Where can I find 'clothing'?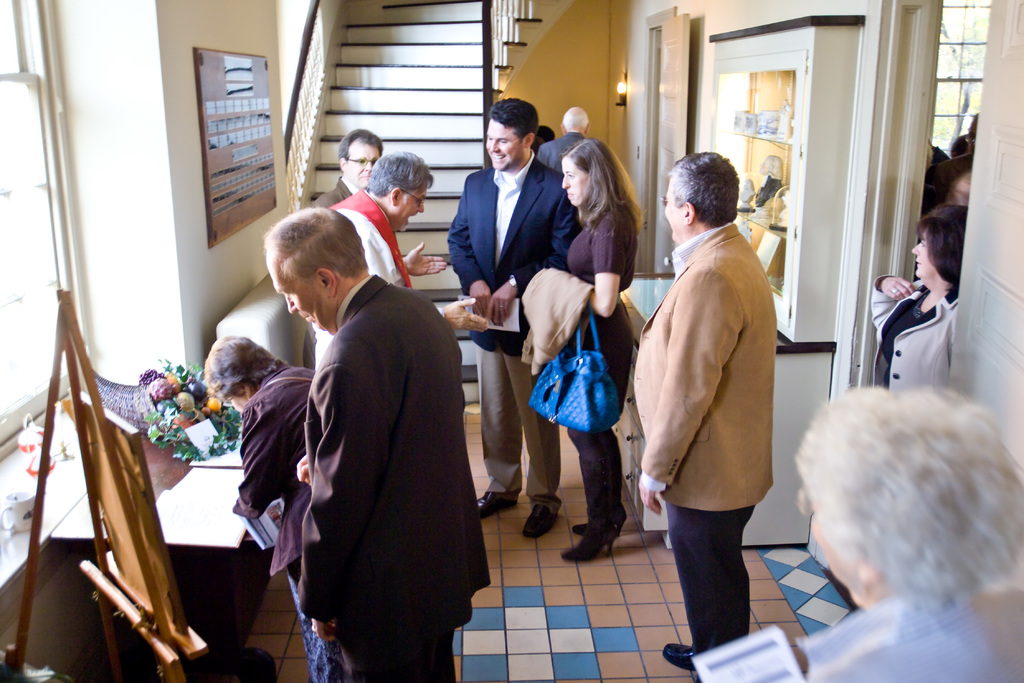
You can find it at BBox(632, 224, 776, 506).
